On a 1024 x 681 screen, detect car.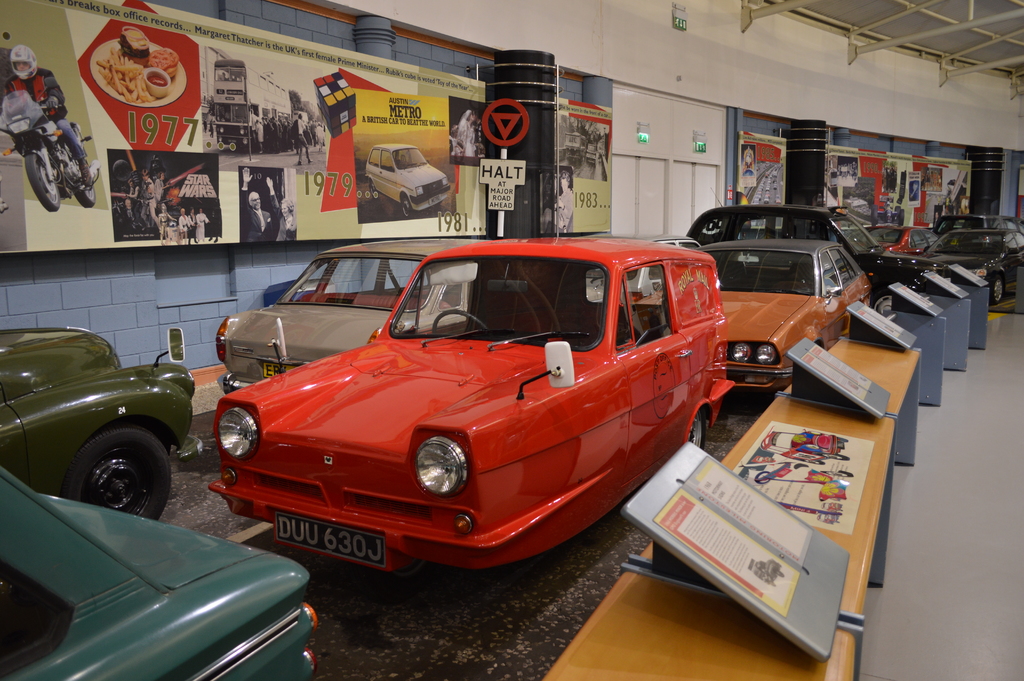
left=862, top=220, right=946, bottom=261.
